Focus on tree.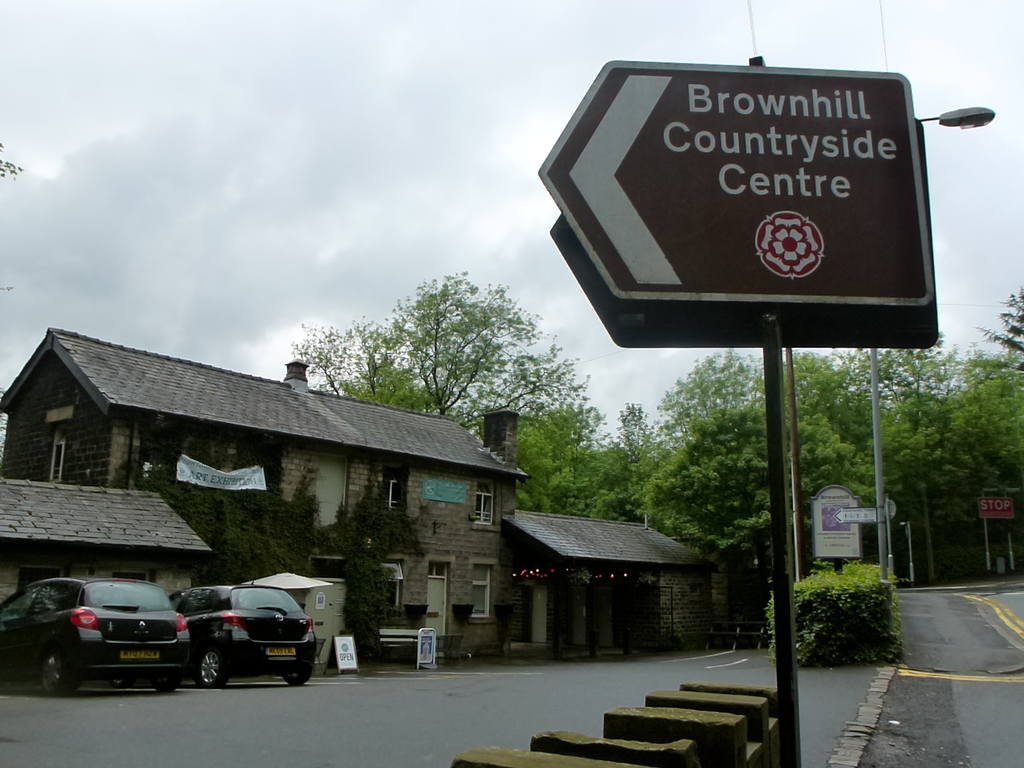
Focused at (605, 392, 692, 516).
